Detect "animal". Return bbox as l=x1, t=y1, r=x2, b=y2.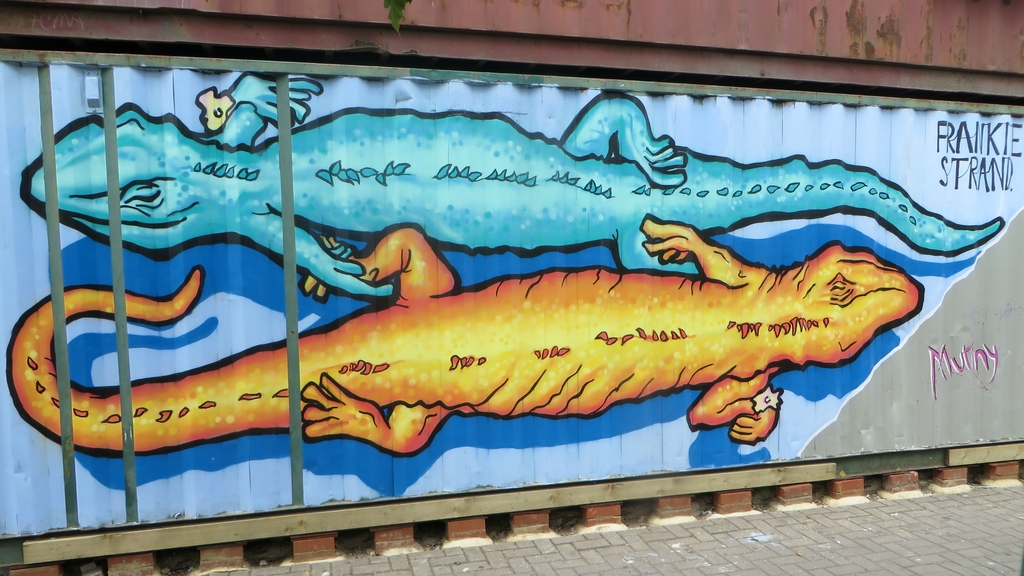
l=23, t=67, r=1006, b=276.
